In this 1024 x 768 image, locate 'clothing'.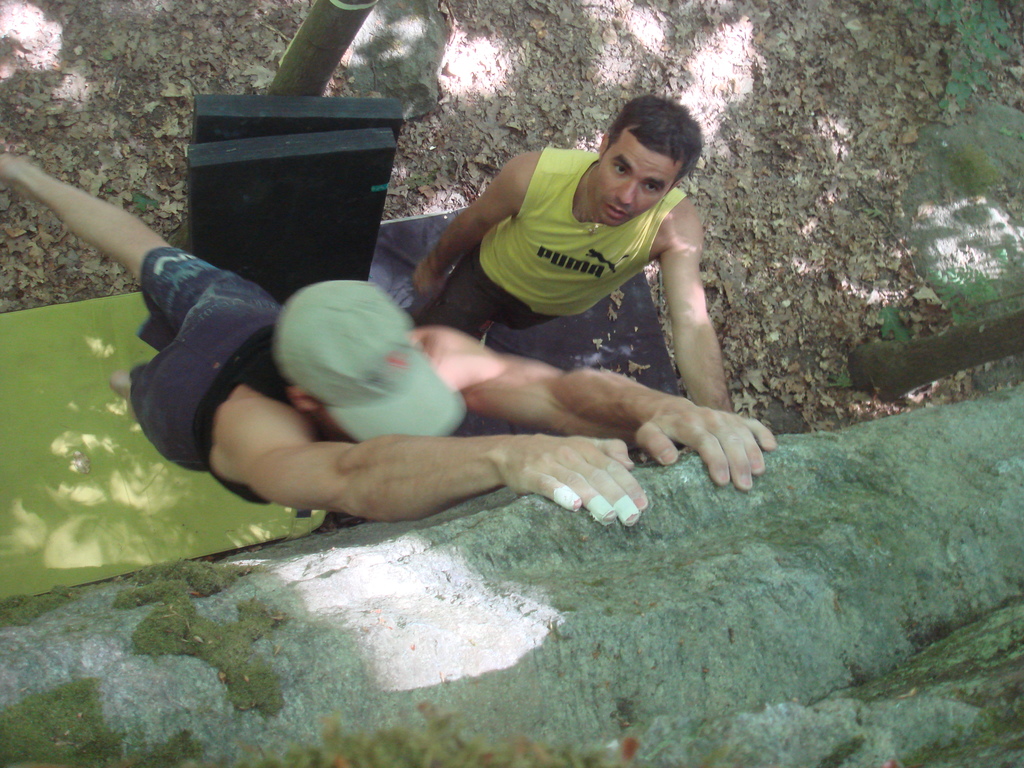
Bounding box: region(434, 134, 723, 340).
